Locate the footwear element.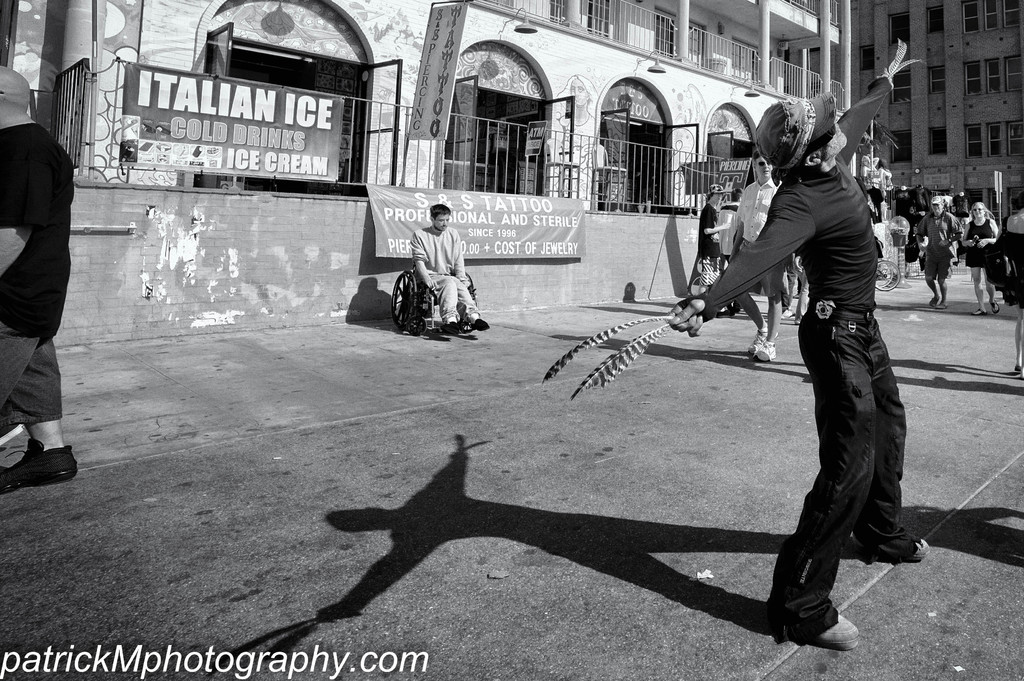
Element bbox: 932:305:952:310.
